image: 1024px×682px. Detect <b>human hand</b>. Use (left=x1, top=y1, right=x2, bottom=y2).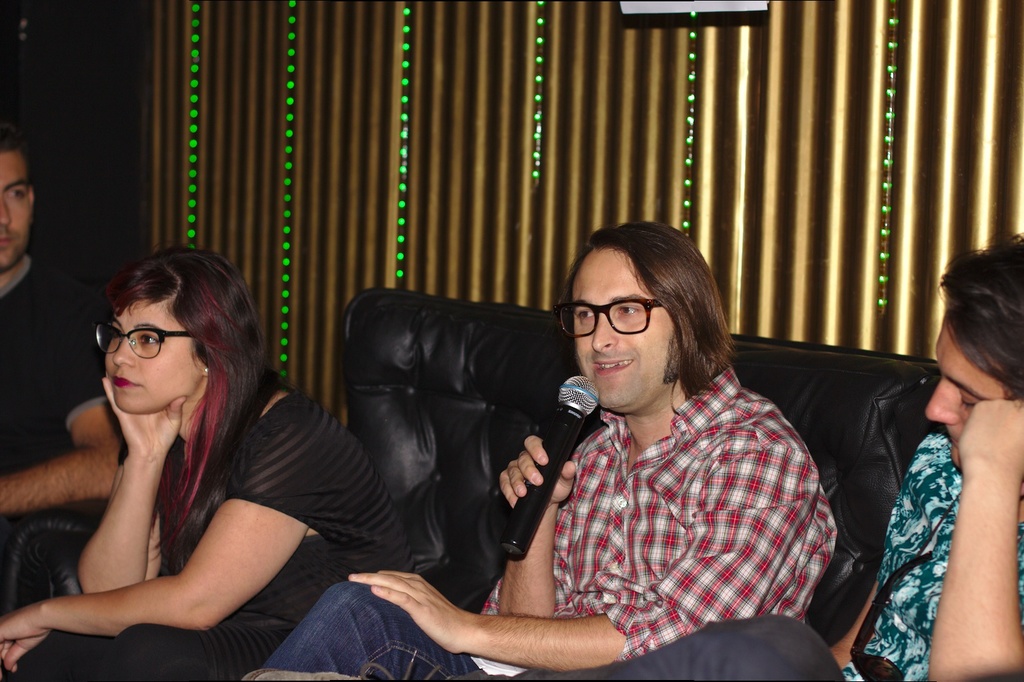
(left=356, top=578, right=479, bottom=651).
